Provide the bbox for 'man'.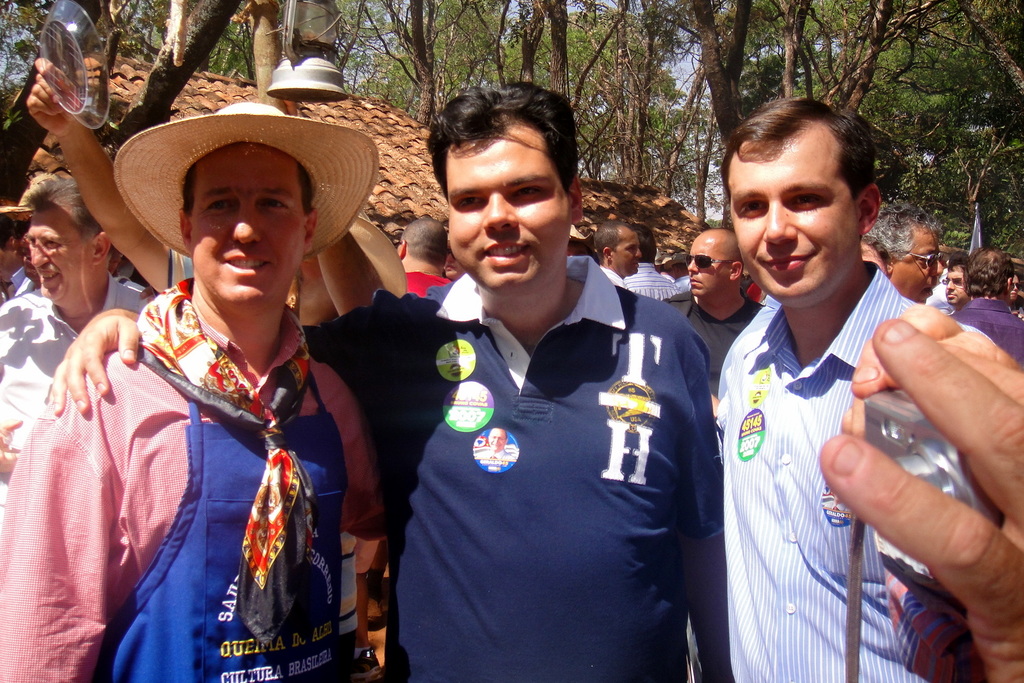
0 173 152 524.
